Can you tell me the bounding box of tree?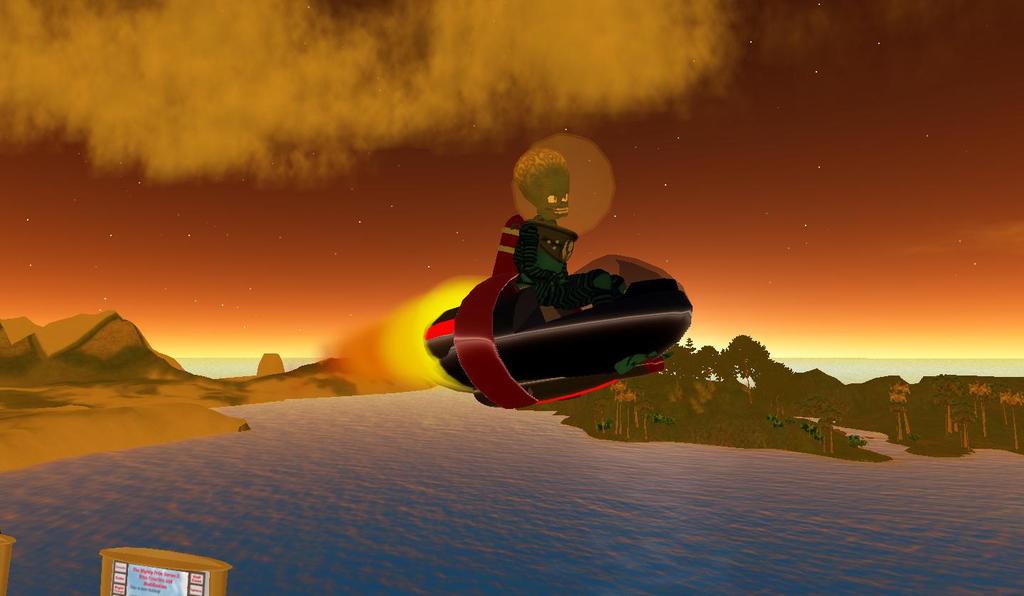
<box>936,377,979,454</box>.
